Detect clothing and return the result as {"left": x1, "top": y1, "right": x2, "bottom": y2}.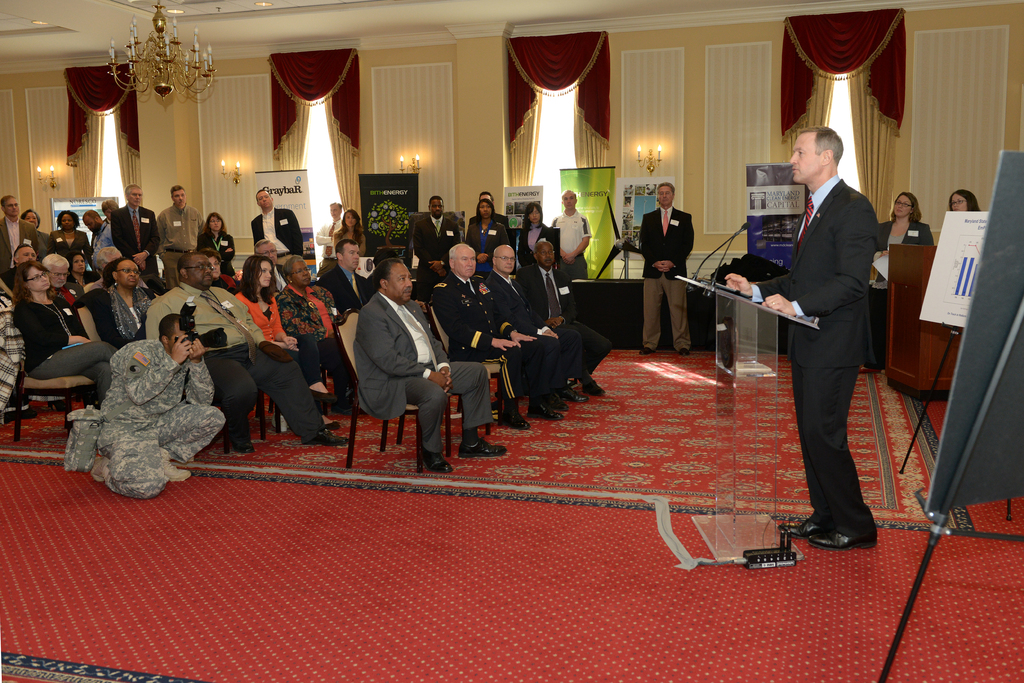
{"left": 164, "top": 206, "right": 200, "bottom": 276}.
